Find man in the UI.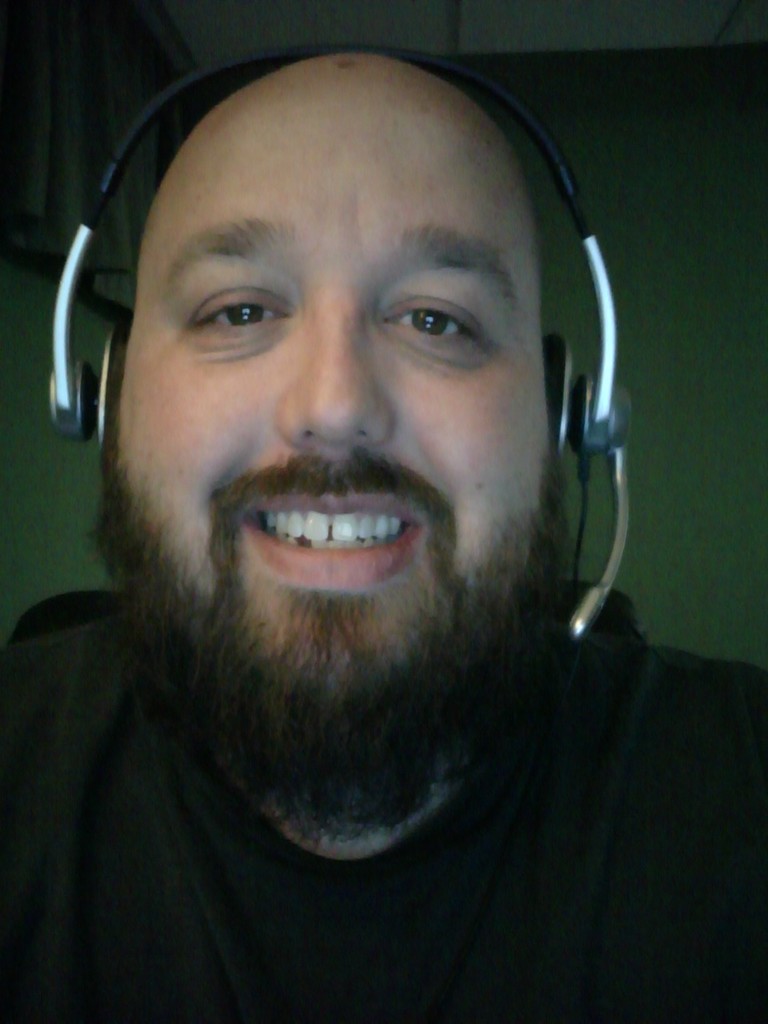
UI element at [0,16,767,990].
